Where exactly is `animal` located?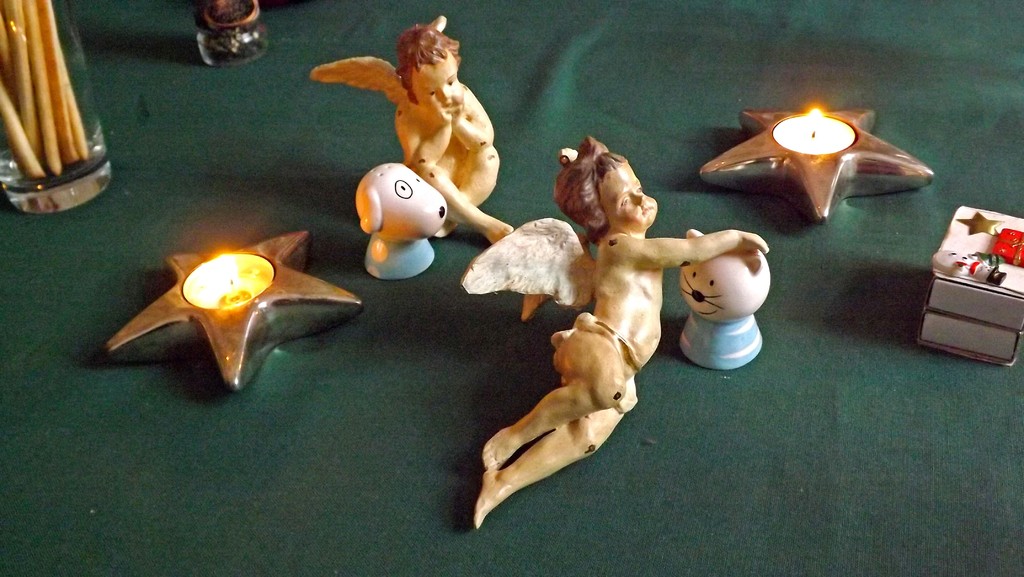
Its bounding box is bbox(680, 229, 767, 371).
